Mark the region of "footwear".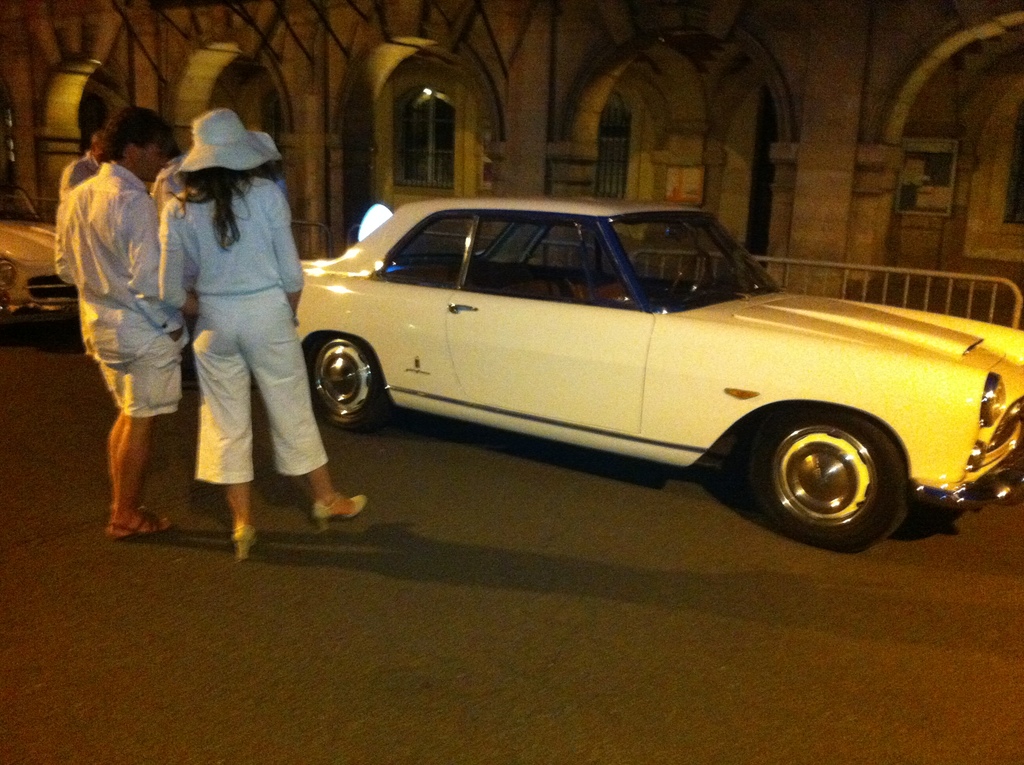
Region: 108 510 164 536.
